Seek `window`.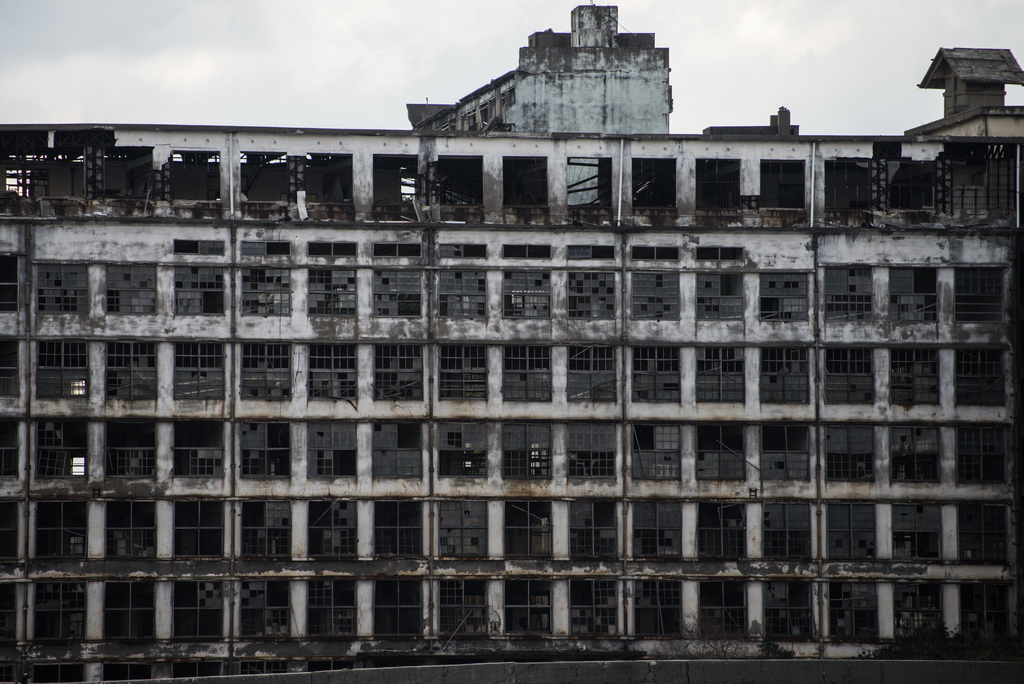
region(102, 340, 161, 398).
